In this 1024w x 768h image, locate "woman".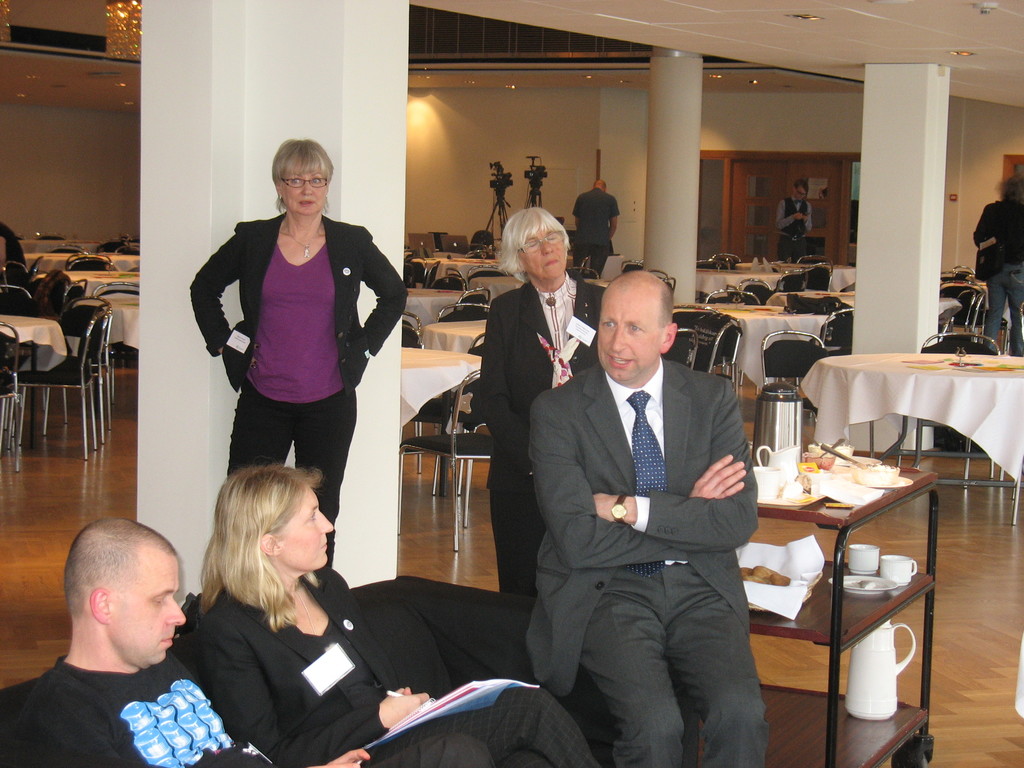
Bounding box: 189:138:409:575.
